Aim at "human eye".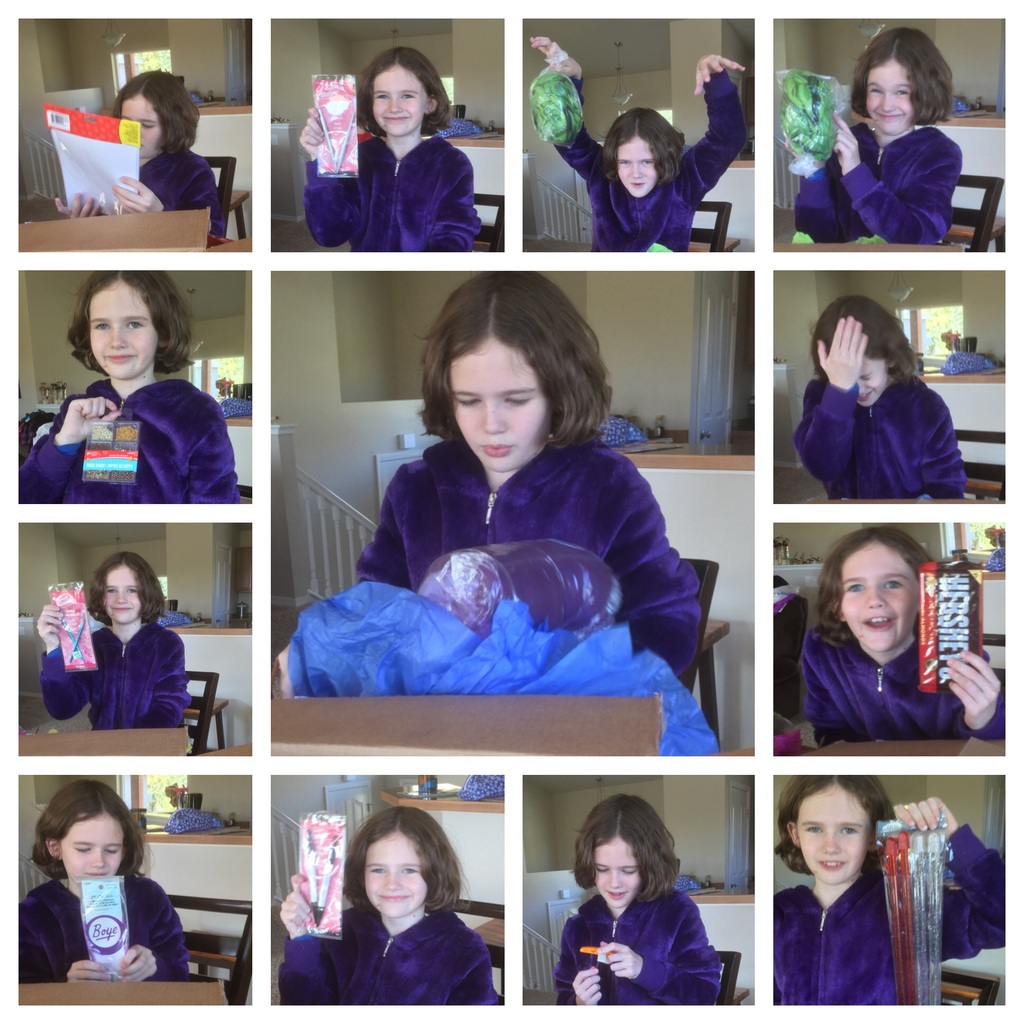
Aimed at (x1=401, y1=865, x2=420, y2=876).
